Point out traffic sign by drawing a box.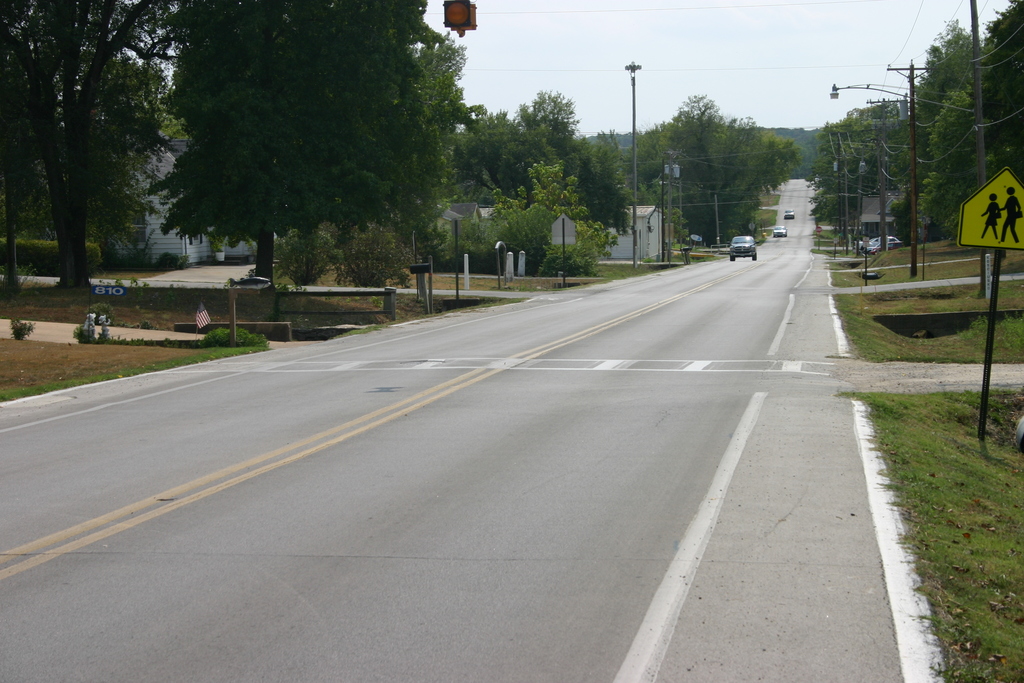
crop(957, 165, 1023, 251).
